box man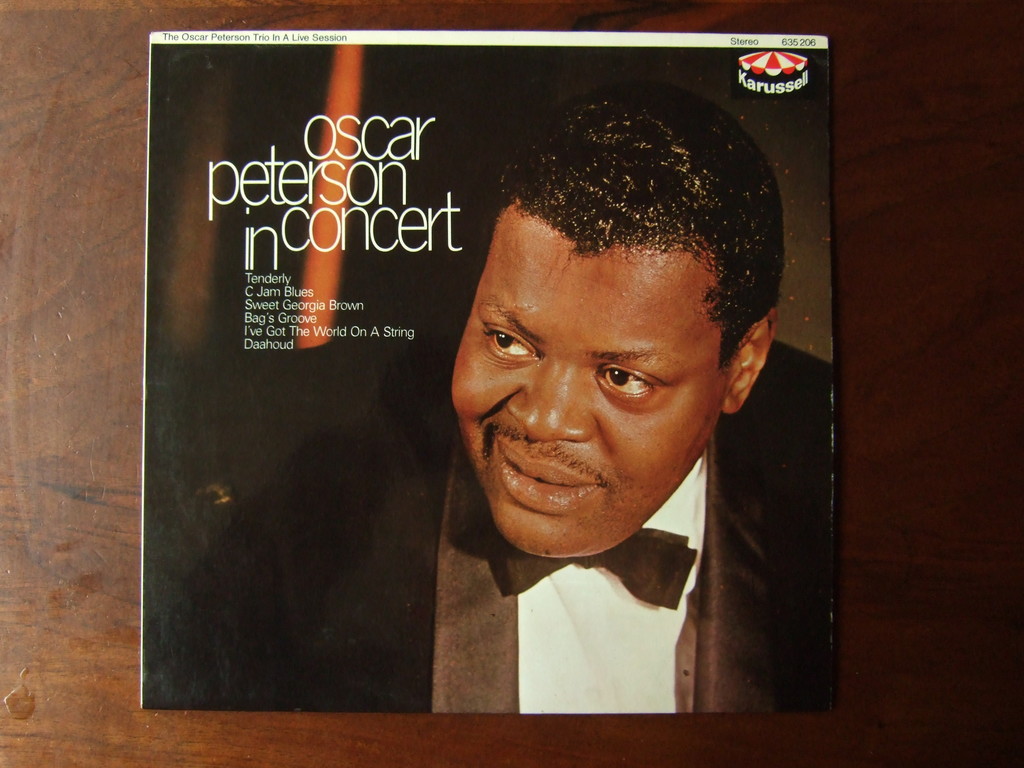
252:88:834:716
